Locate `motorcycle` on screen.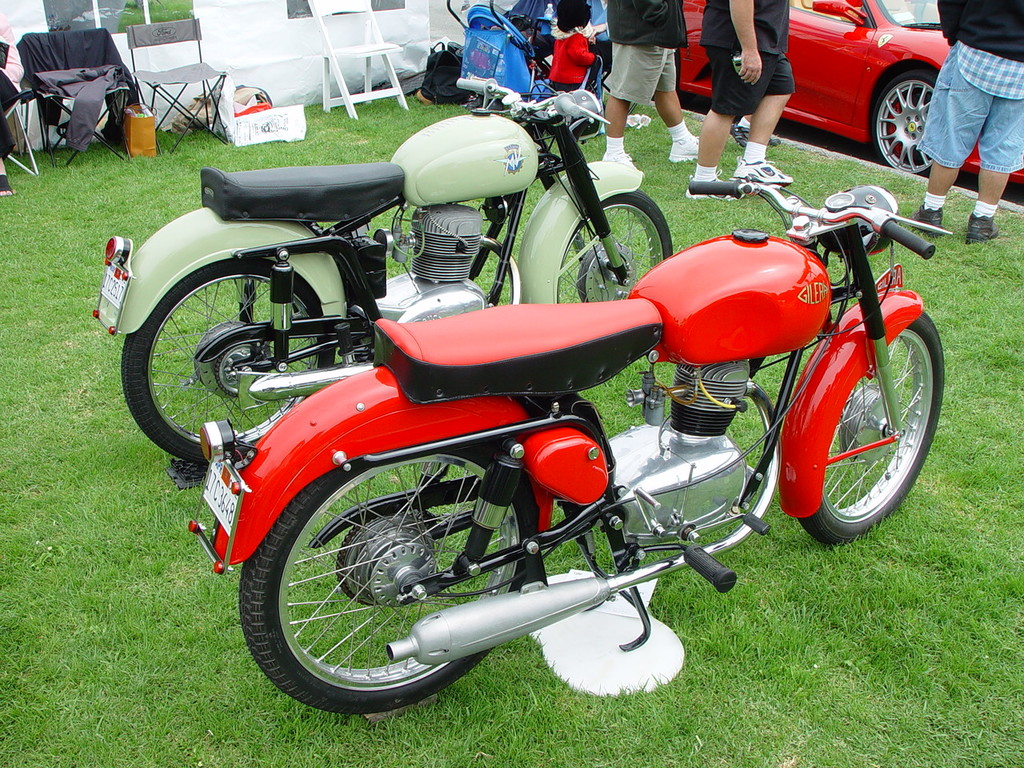
On screen at x1=91 y1=76 x2=674 y2=490.
